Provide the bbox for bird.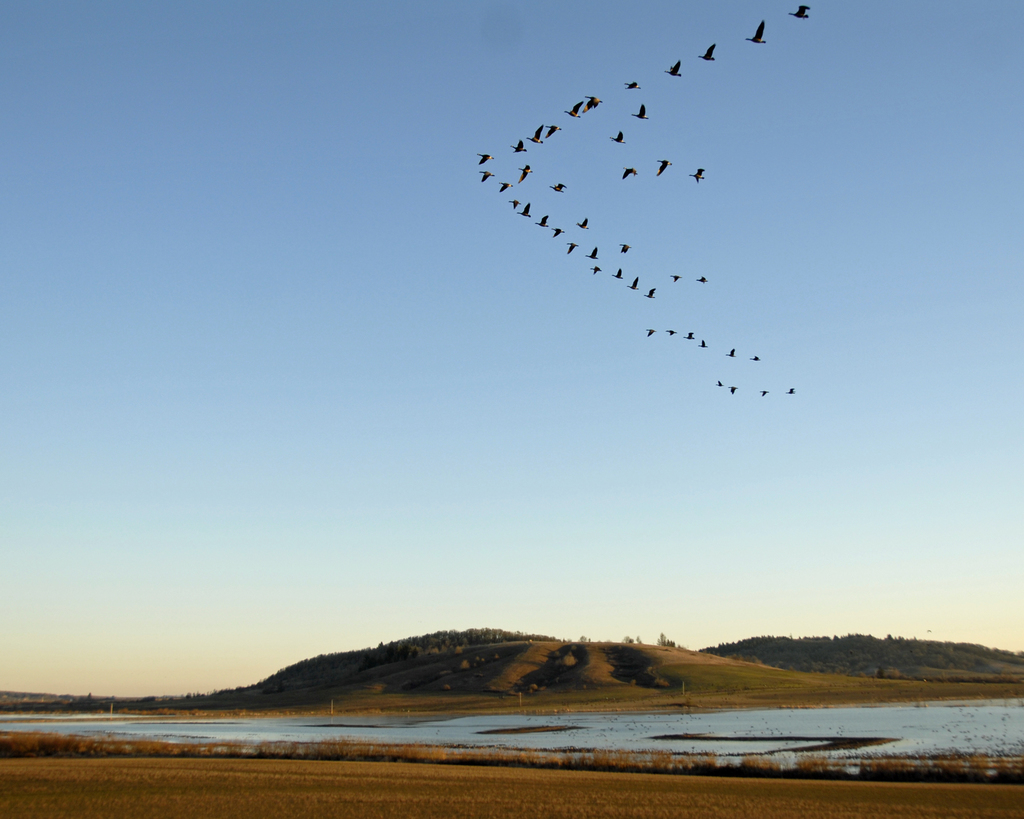
(left=618, top=243, right=632, bottom=255).
